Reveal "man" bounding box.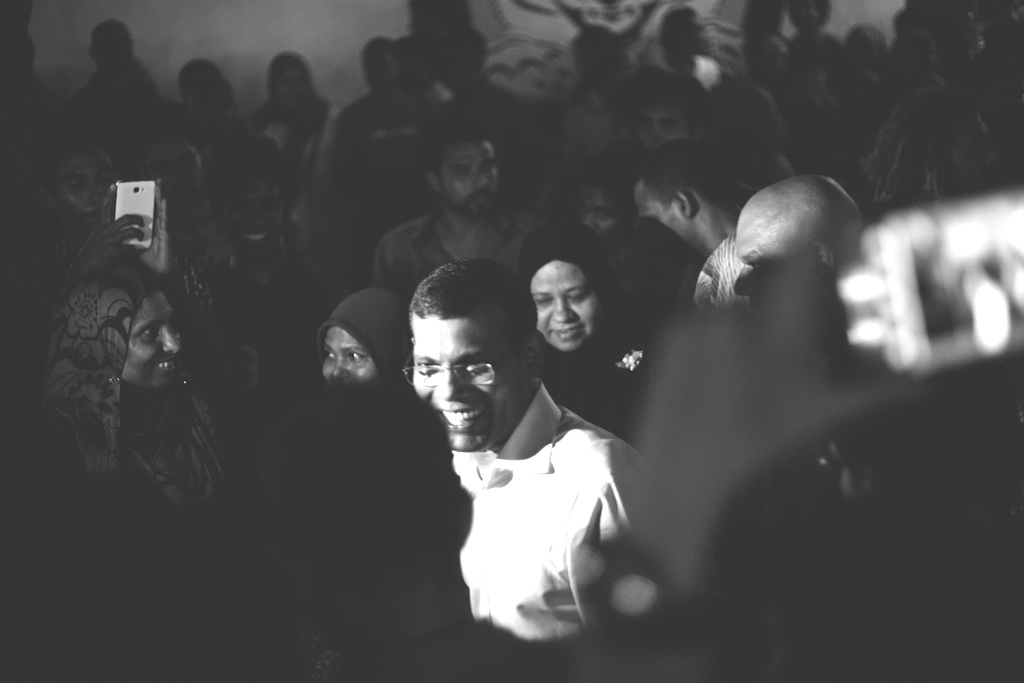
Revealed: detection(406, 280, 647, 652).
